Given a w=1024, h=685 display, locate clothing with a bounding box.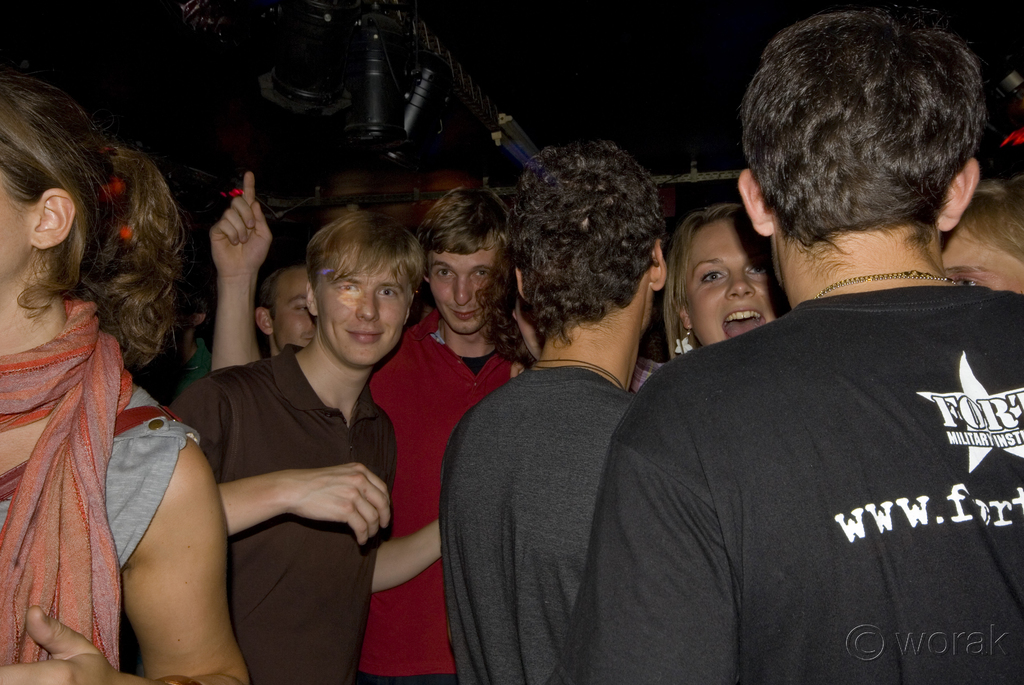
Located: BBox(578, 223, 1010, 673).
